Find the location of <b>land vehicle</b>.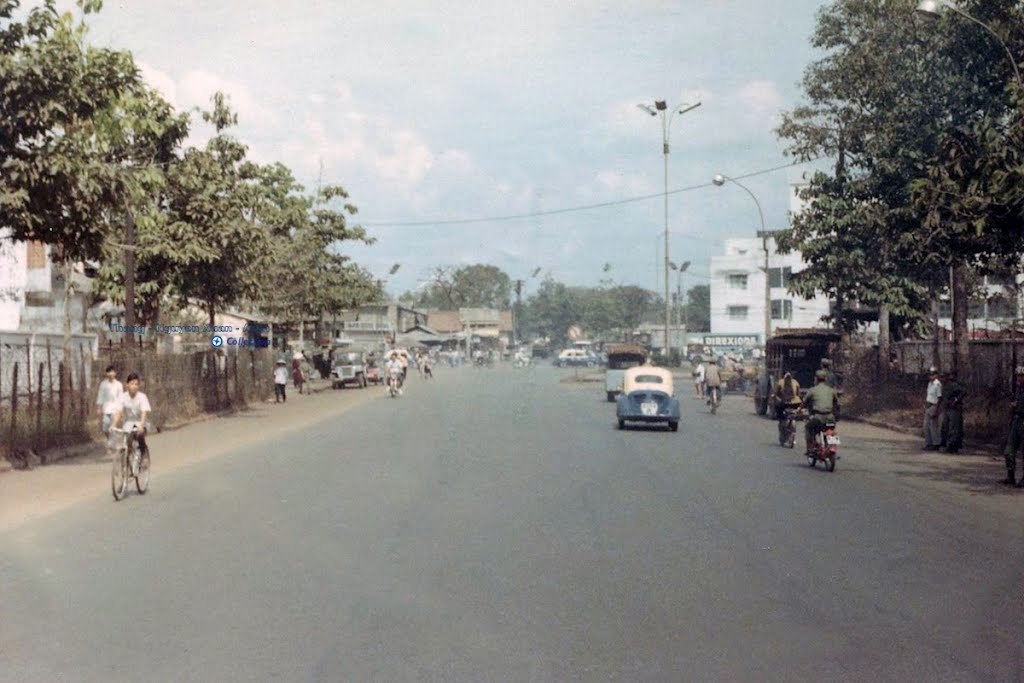
Location: [334, 349, 366, 386].
